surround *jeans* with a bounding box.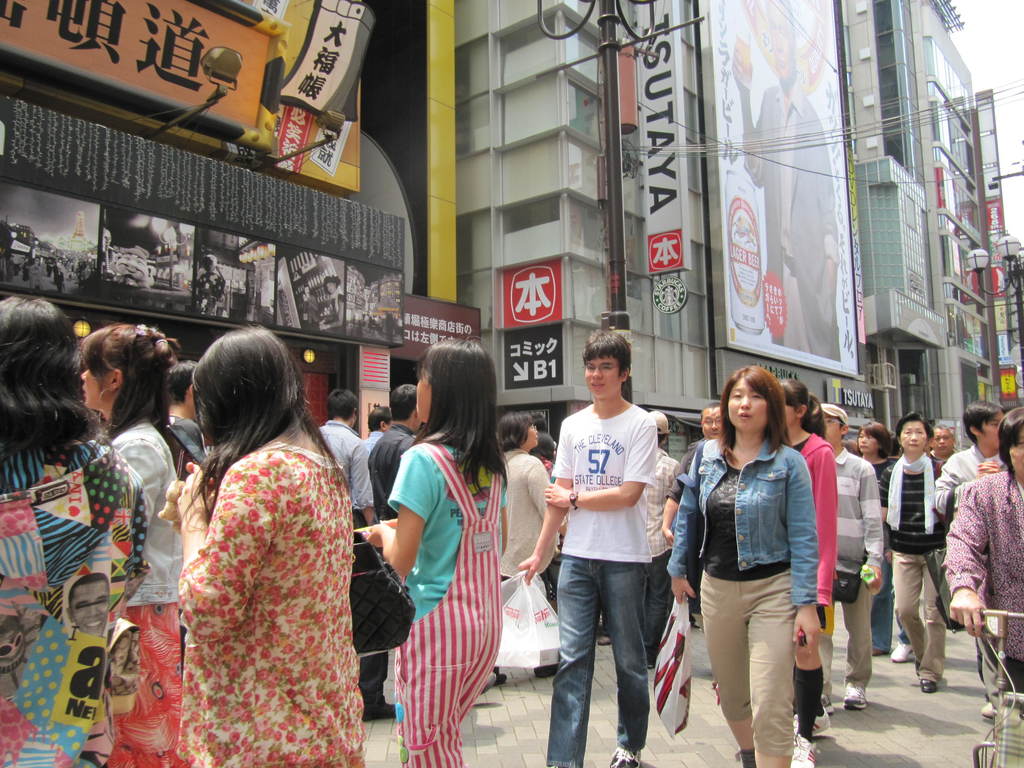
543 549 673 760.
